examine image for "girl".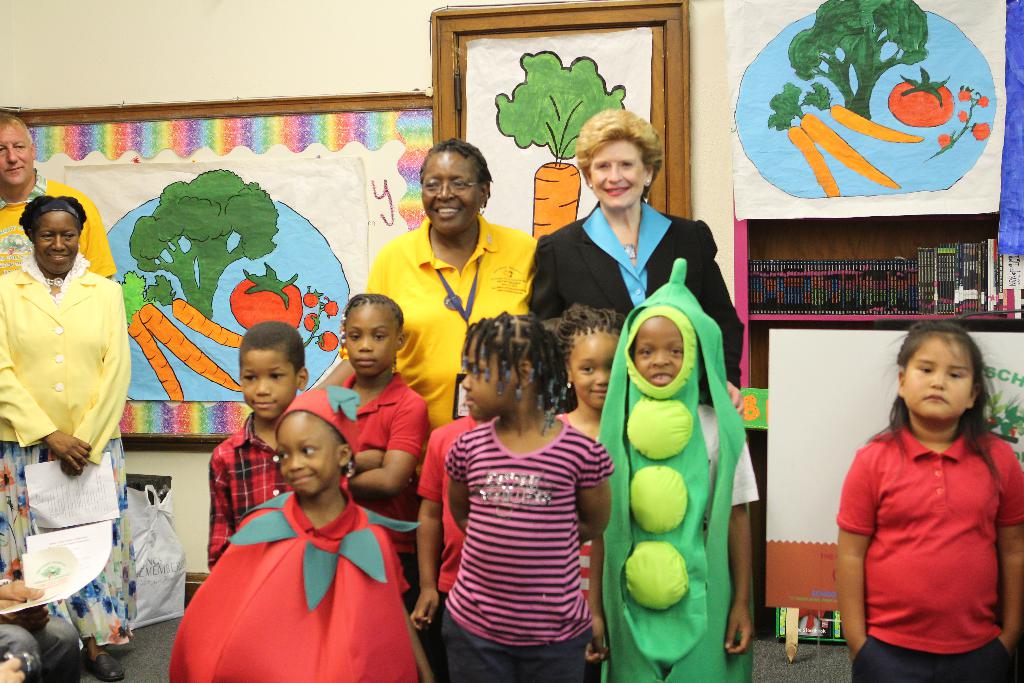
Examination result: [left=833, top=308, right=1023, bottom=682].
